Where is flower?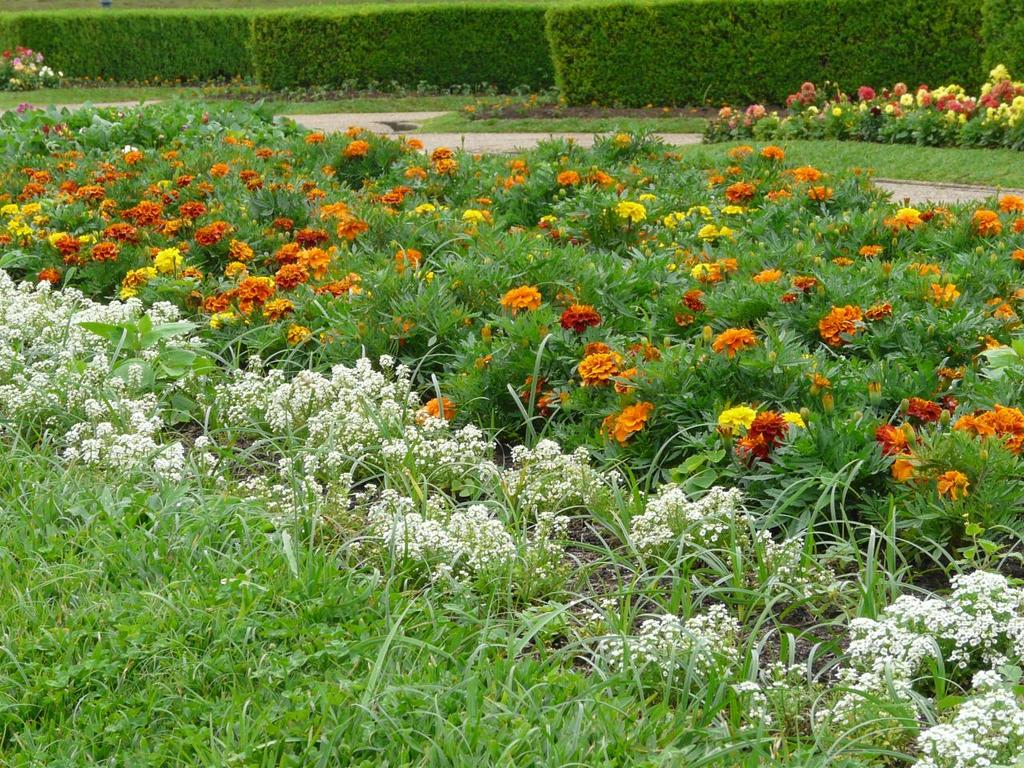
BBox(421, 270, 438, 282).
